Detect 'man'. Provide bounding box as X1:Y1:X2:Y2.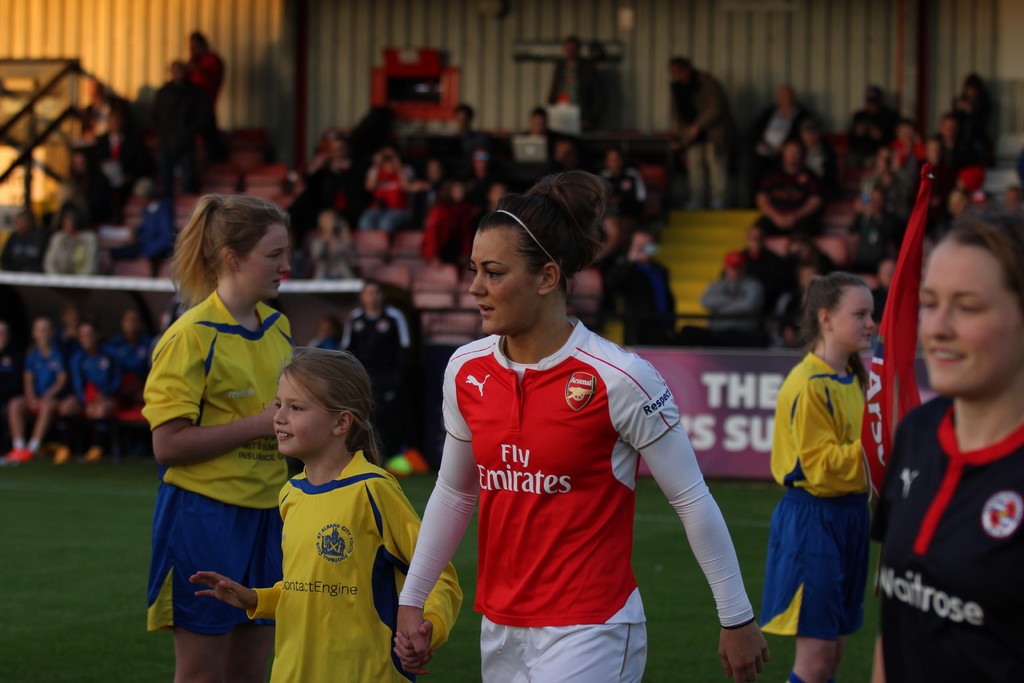
670:54:728:215.
